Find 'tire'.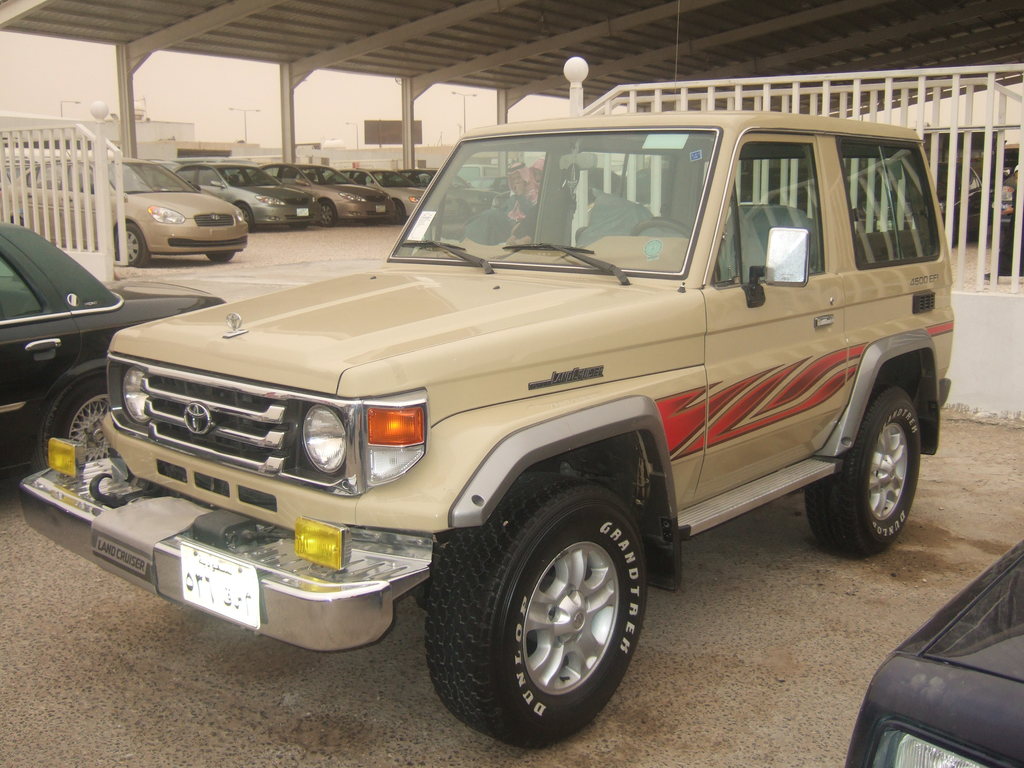
56/376/110/463.
